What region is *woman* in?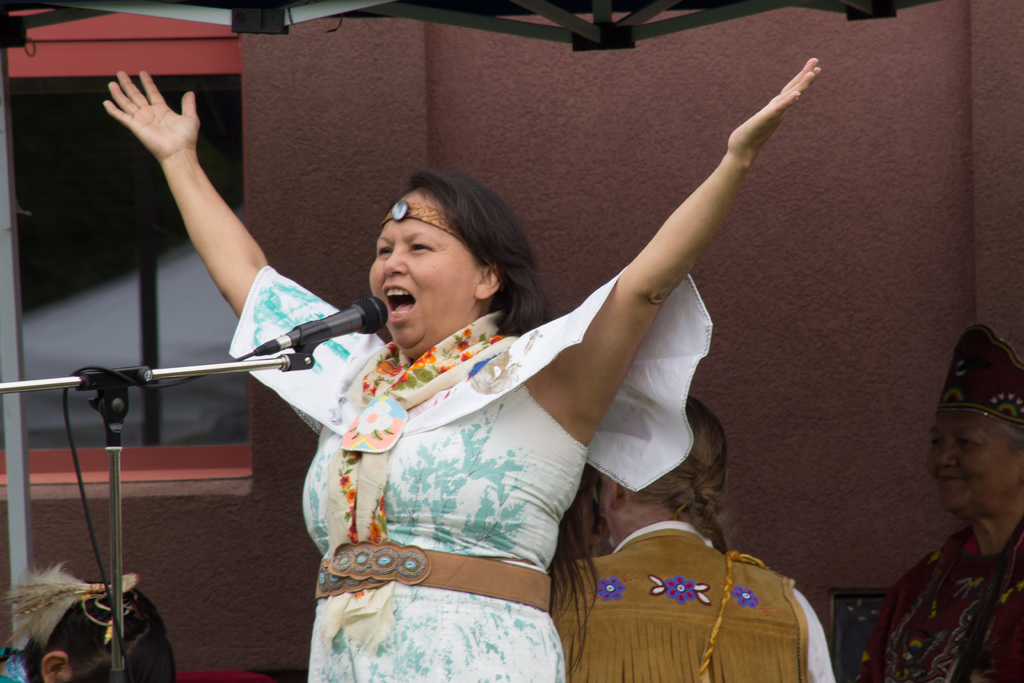
(x1=98, y1=51, x2=819, y2=682).
